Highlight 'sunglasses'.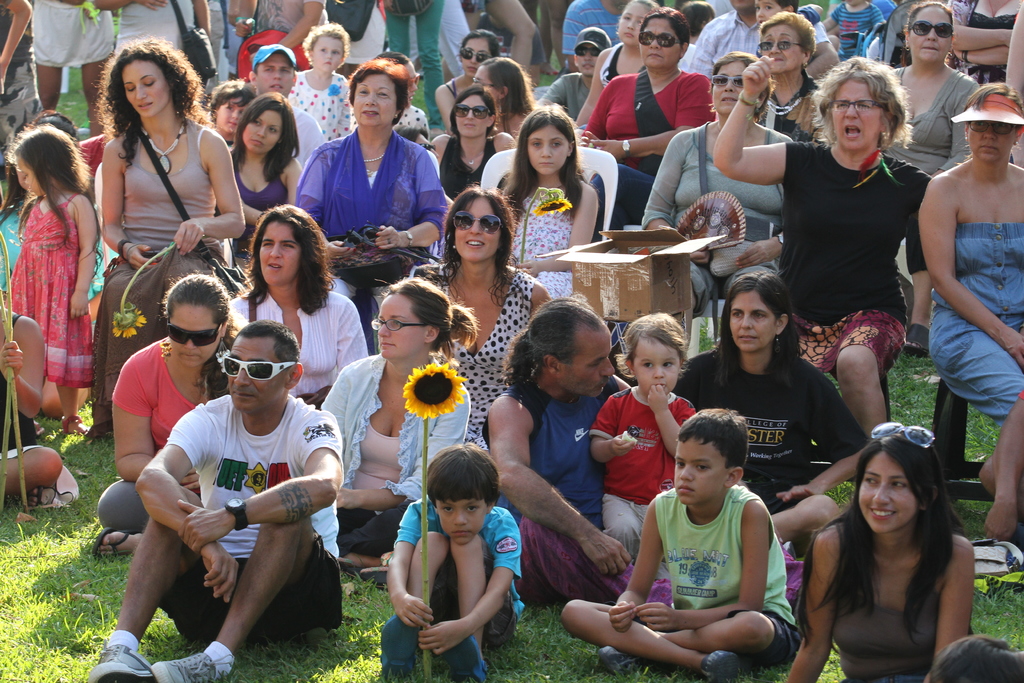
Highlighted region: select_region(452, 211, 506, 230).
